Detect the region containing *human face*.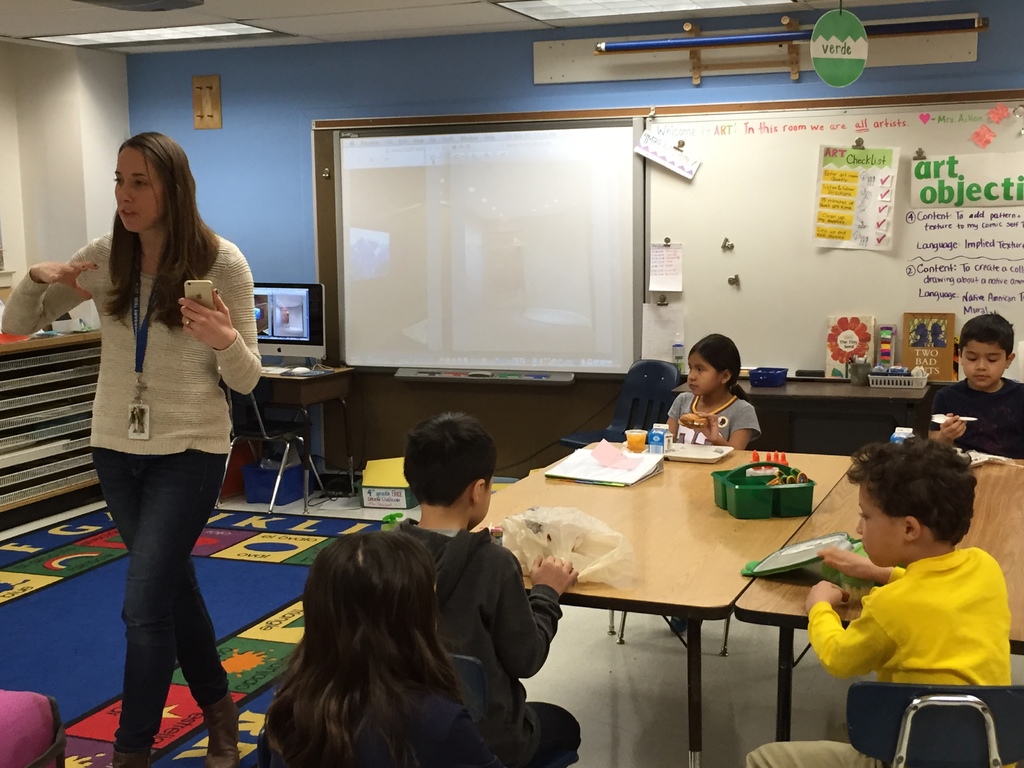
852,479,901,572.
